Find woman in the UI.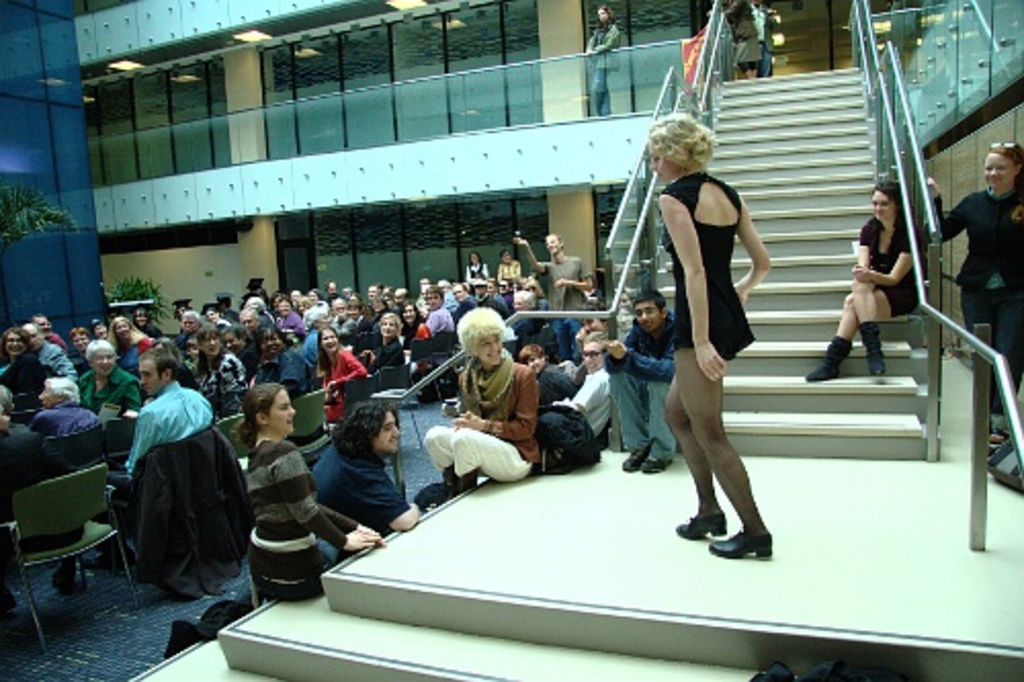
UI element at [272, 295, 313, 334].
